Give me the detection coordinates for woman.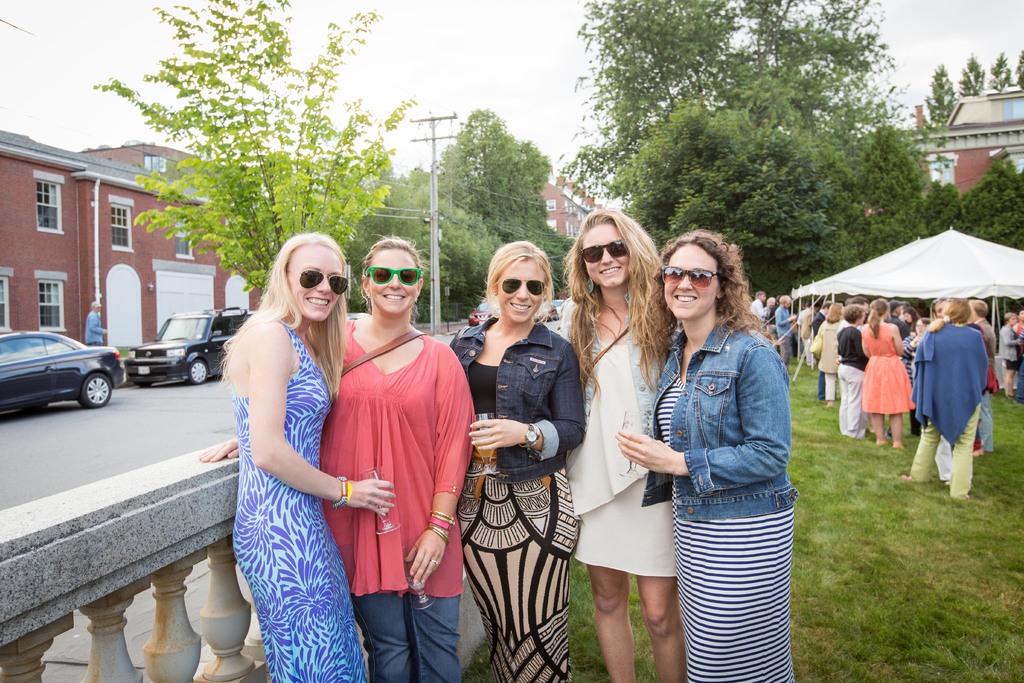
<box>1012,312,1023,336</box>.
